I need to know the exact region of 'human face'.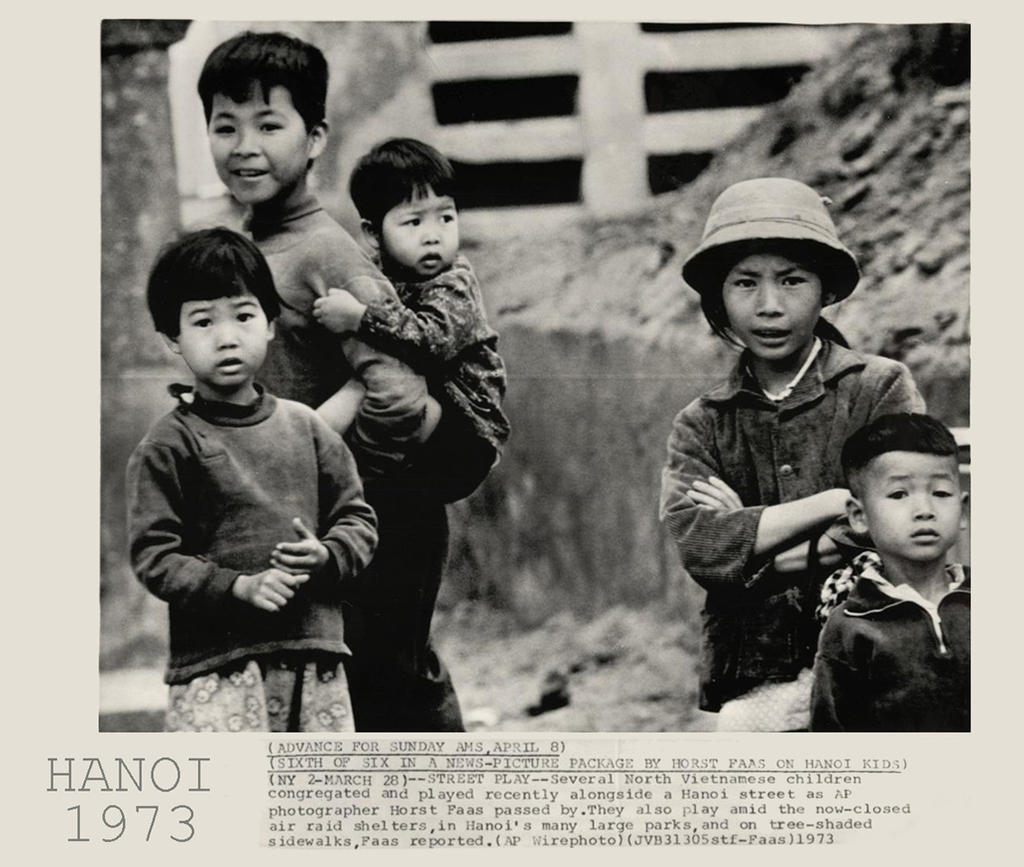
Region: region(388, 181, 460, 288).
